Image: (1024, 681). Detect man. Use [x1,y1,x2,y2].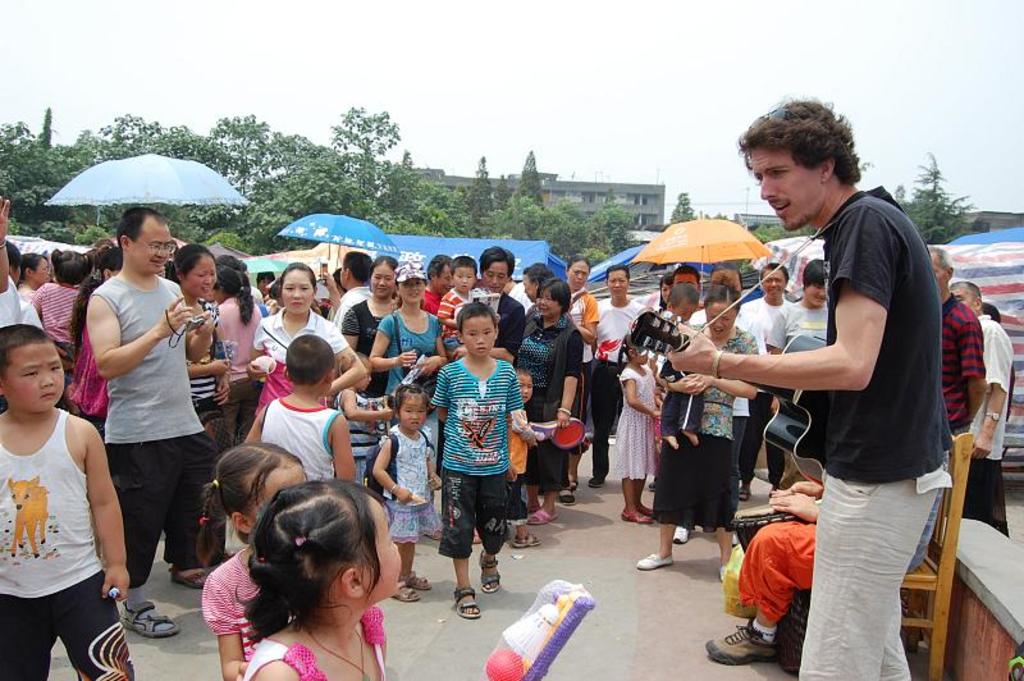
[736,261,796,501].
